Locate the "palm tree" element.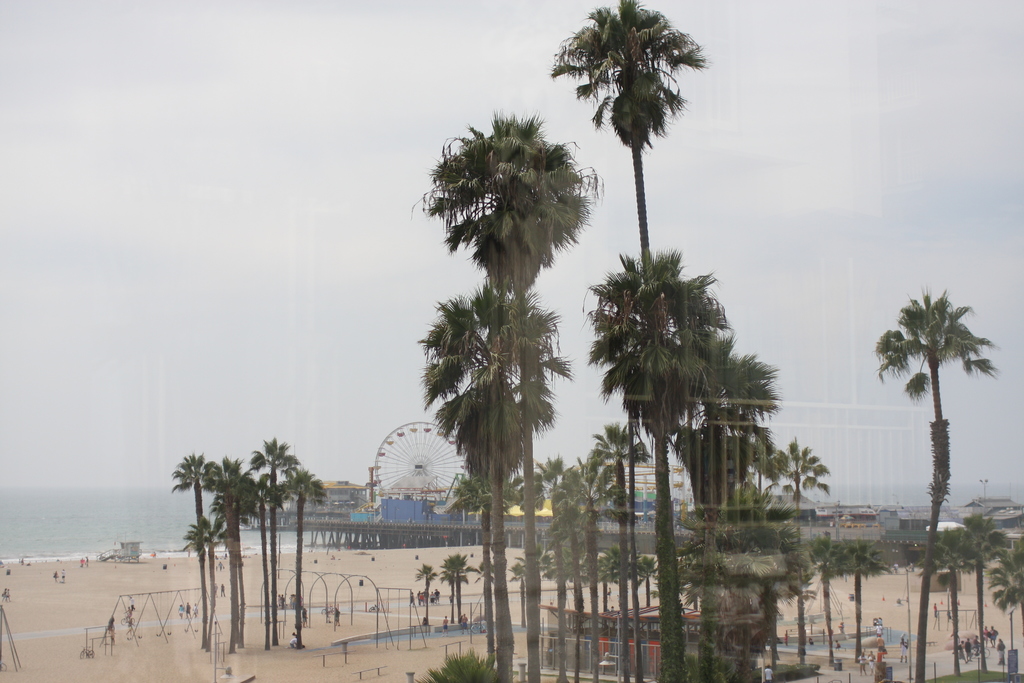
Element bbox: [x1=776, y1=445, x2=826, y2=655].
